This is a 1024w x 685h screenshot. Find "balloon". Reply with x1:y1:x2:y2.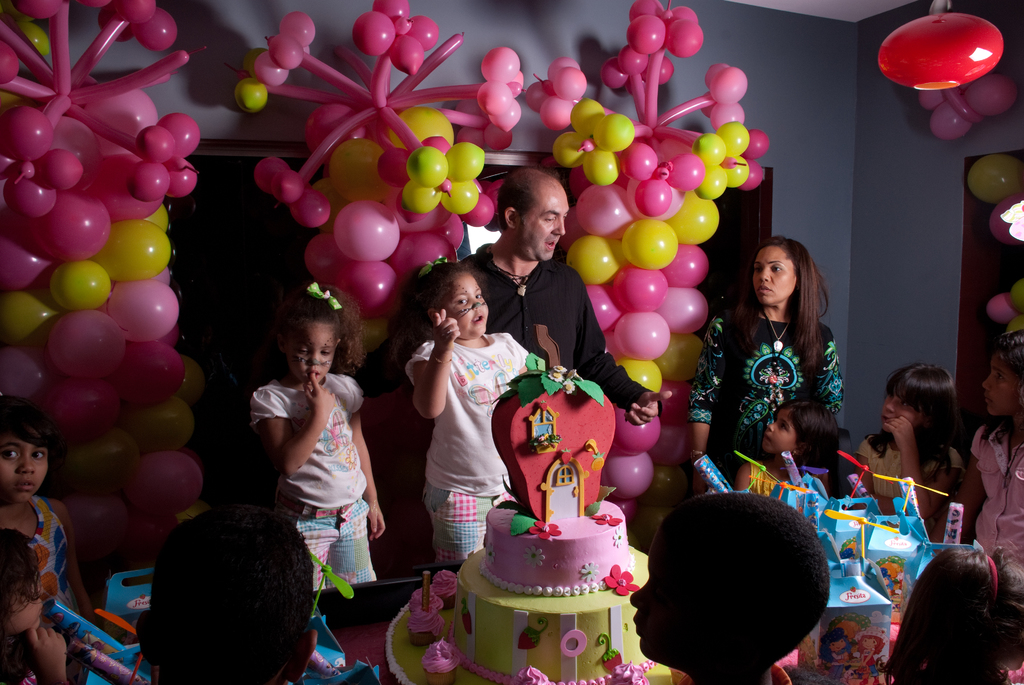
49:258:115:309.
